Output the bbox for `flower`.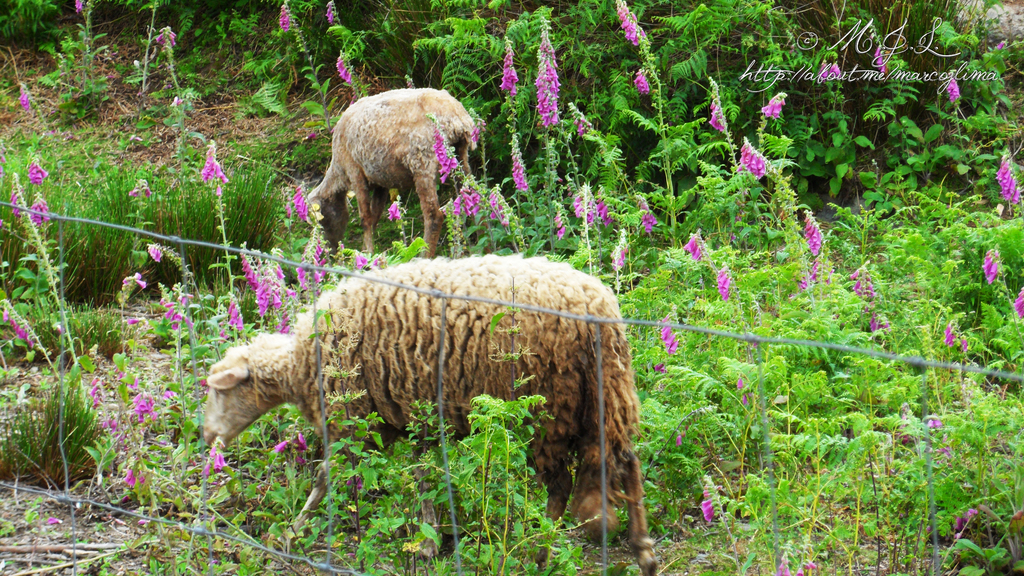
locate(630, 61, 661, 93).
